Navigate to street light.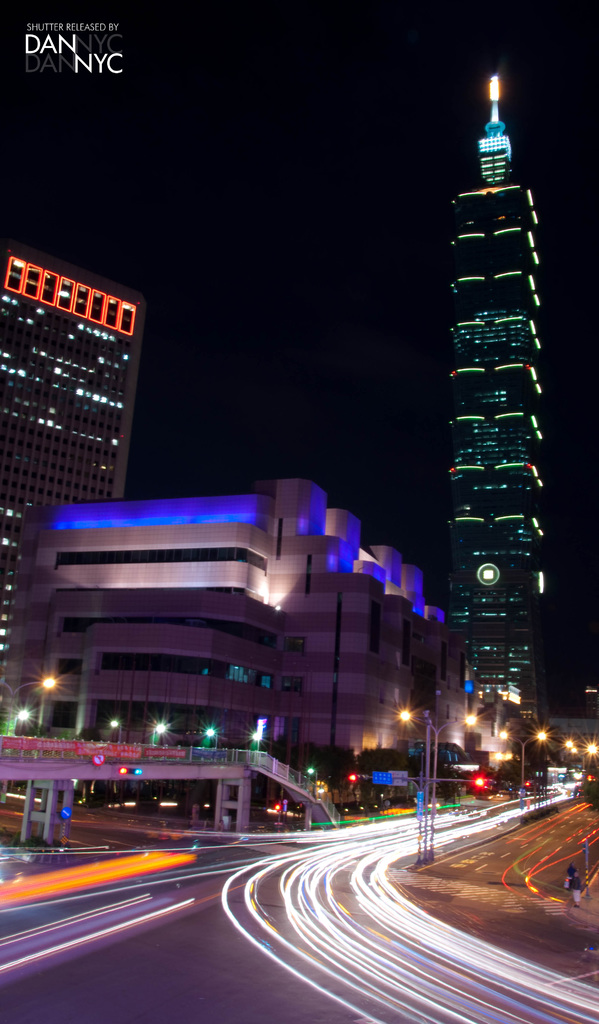
Navigation target: detection(398, 710, 477, 854).
